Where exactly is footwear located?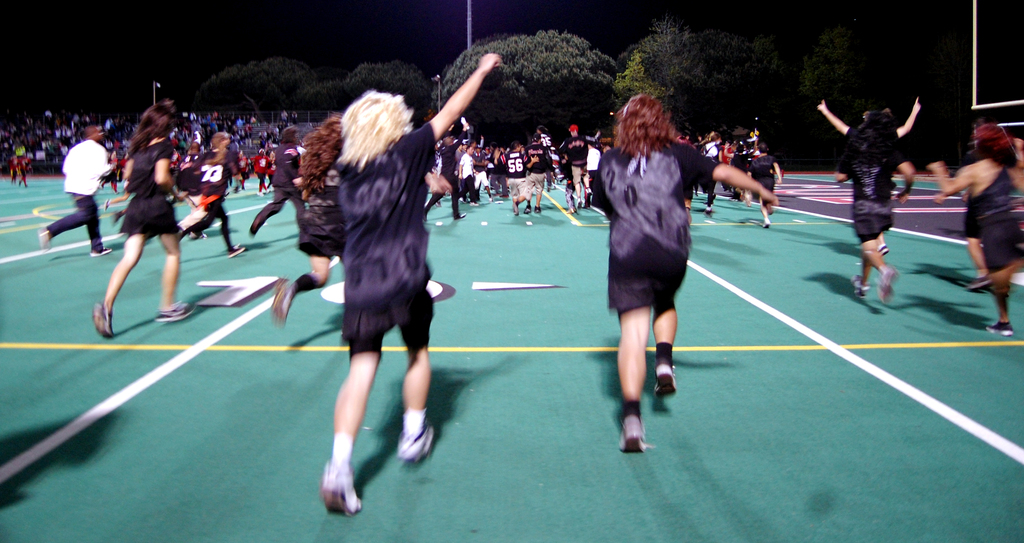
Its bounding box is crop(852, 282, 872, 300).
